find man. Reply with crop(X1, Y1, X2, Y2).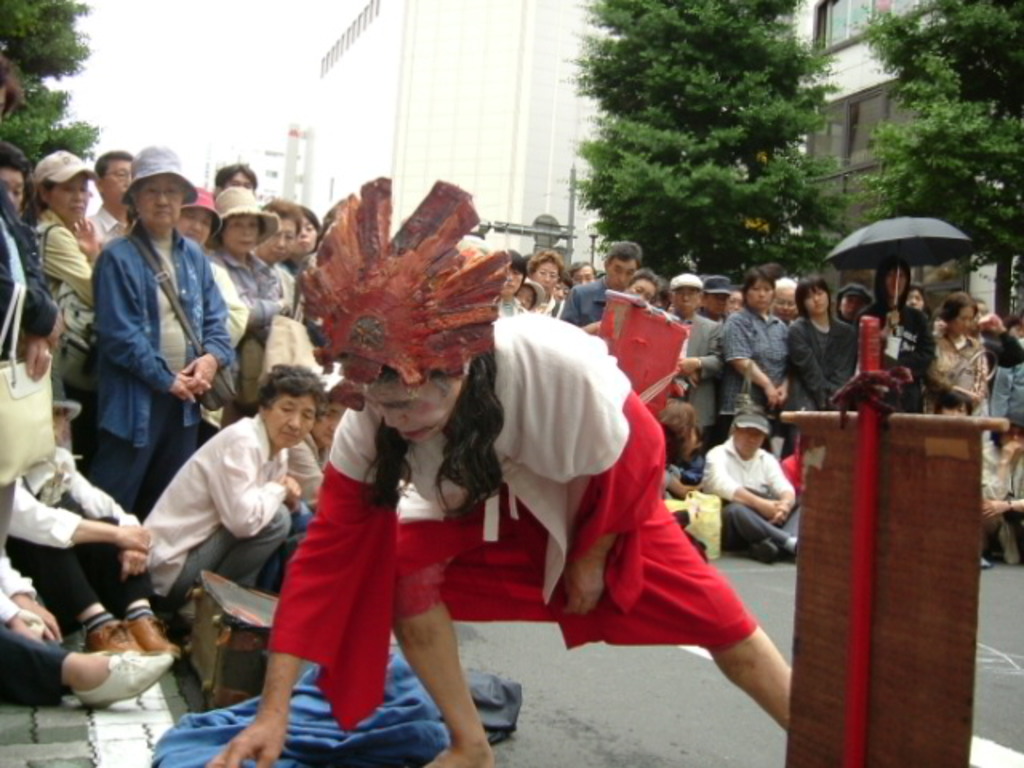
crop(699, 414, 797, 560).
